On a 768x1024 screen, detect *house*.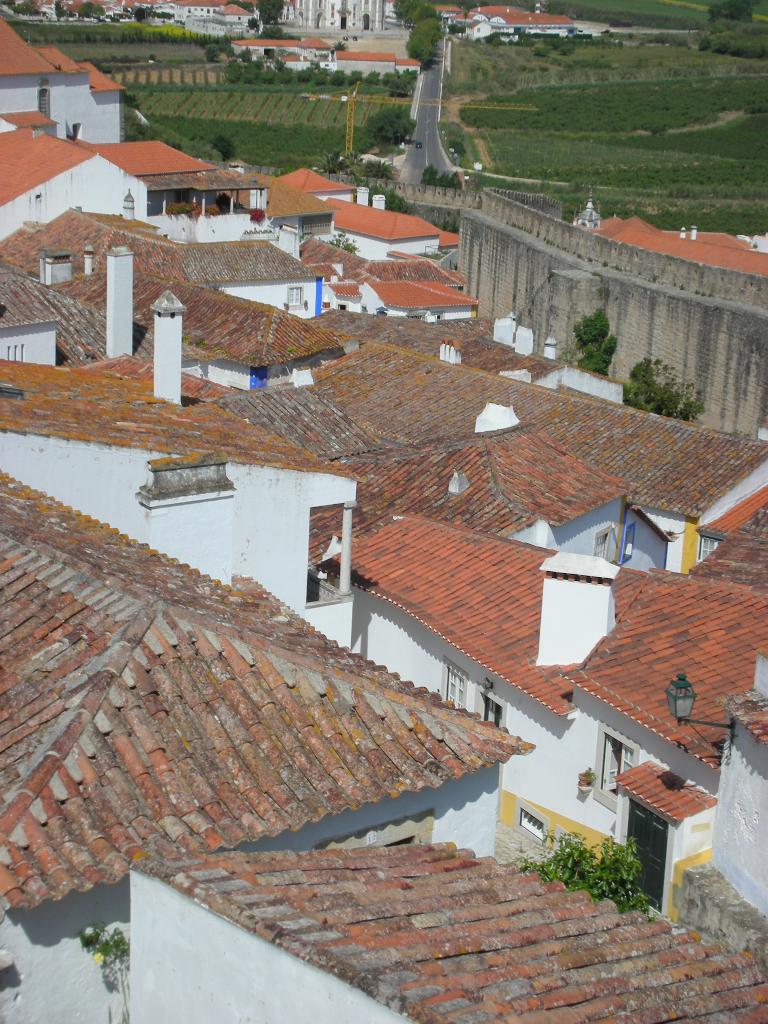
2/11/135/151.
